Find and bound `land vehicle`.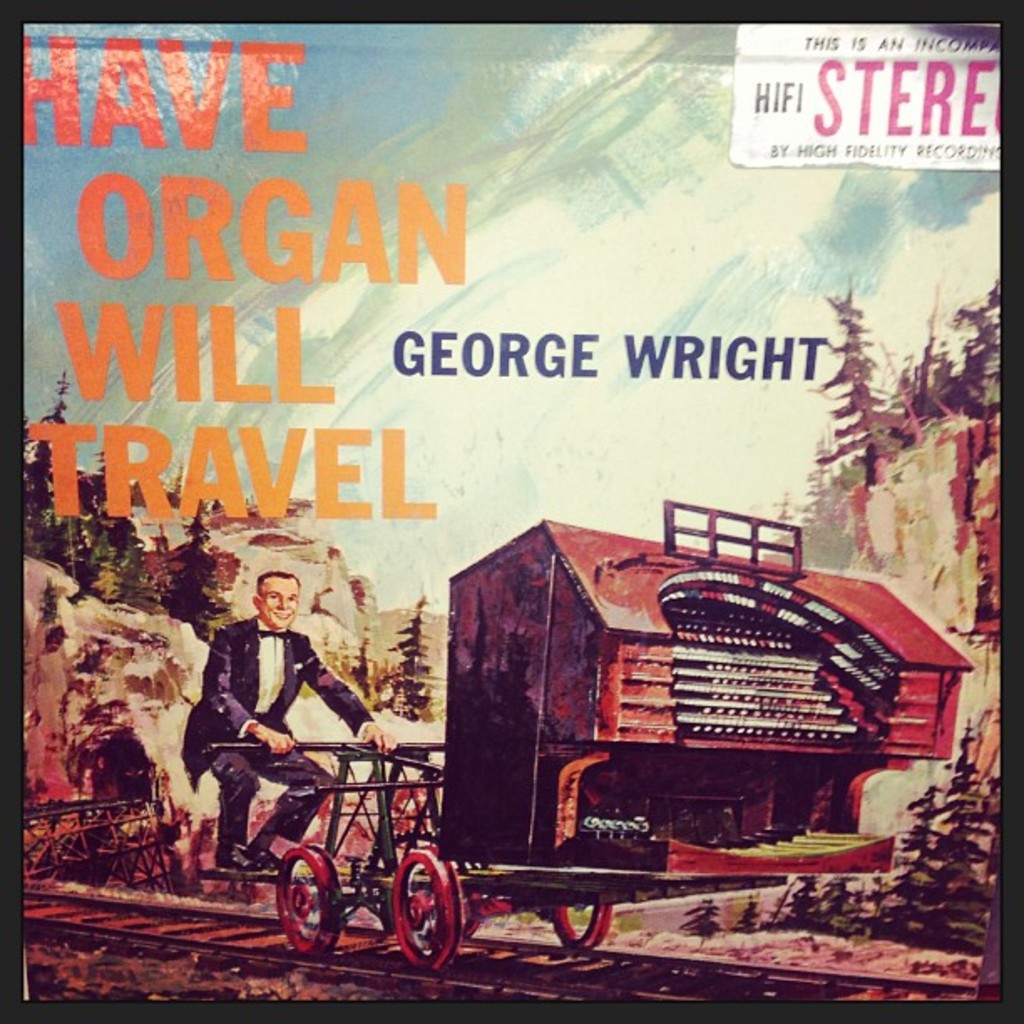
Bound: detection(294, 510, 984, 986).
